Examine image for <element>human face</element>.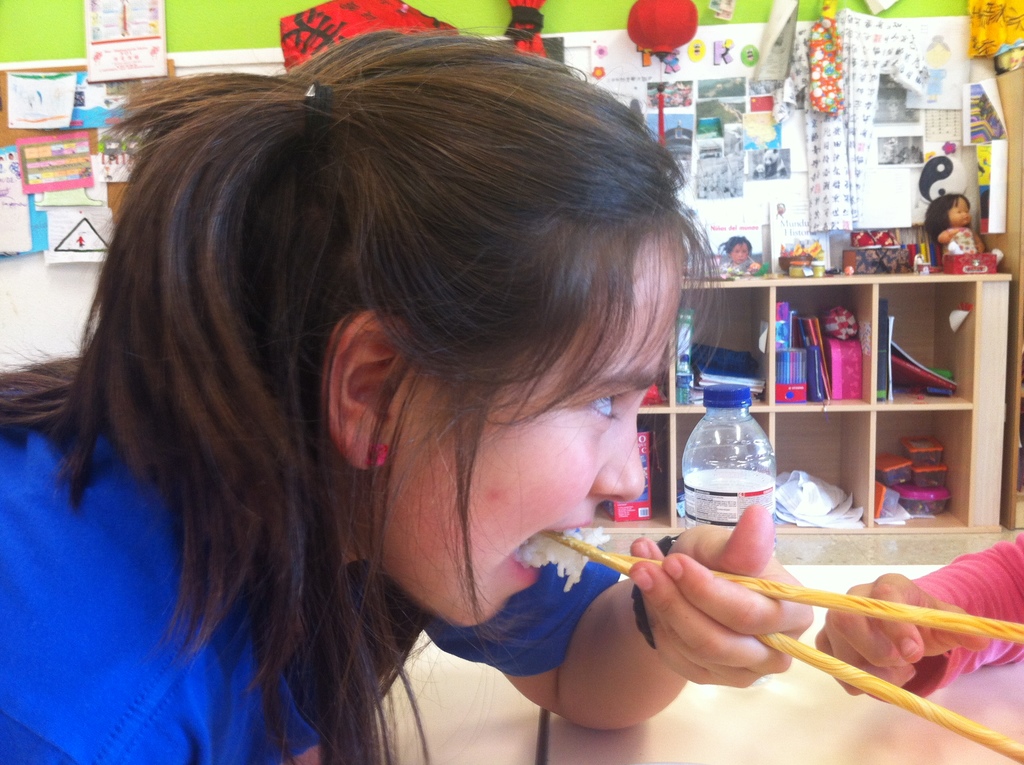
Examination result: pyautogui.locateOnScreen(952, 195, 968, 226).
